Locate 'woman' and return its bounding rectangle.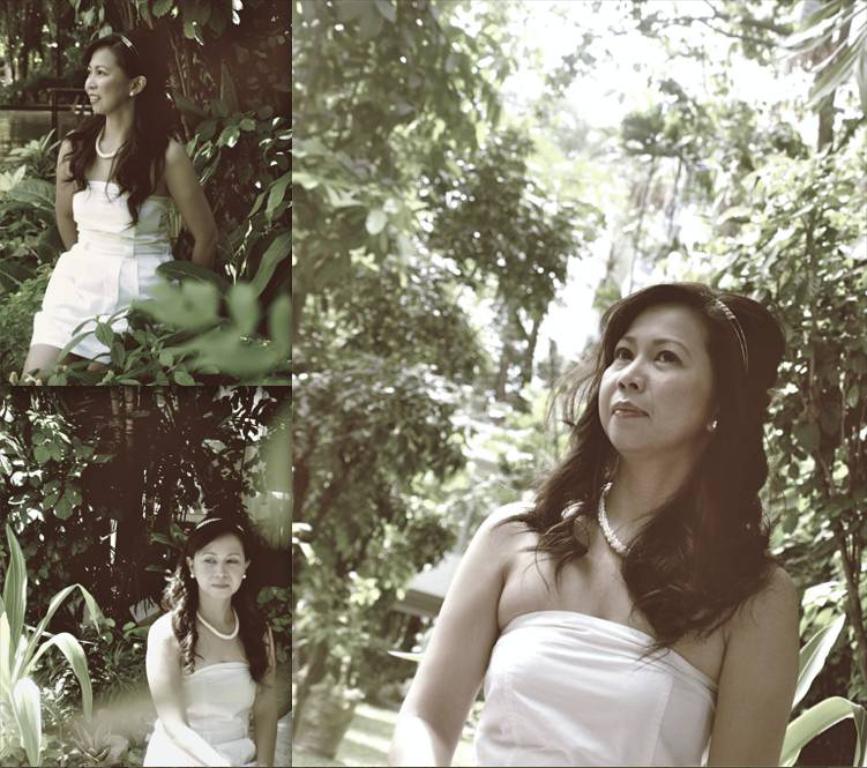
pyautogui.locateOnScreen(383, 278, 800, 767).
